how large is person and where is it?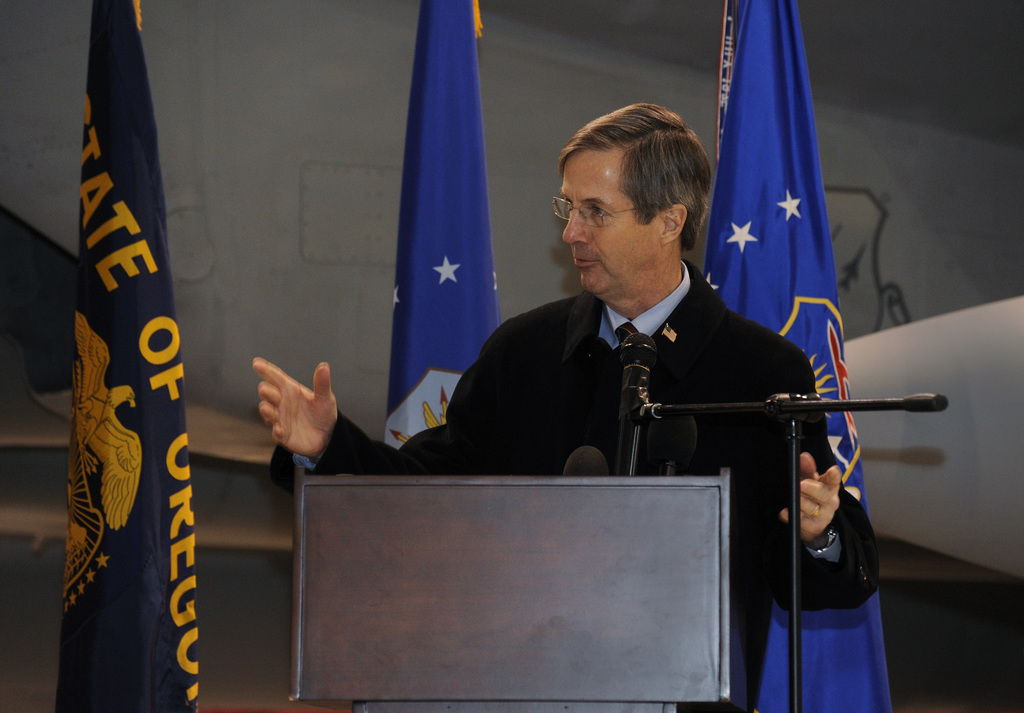
Bounding box: box=[374, 88, 889, 608].
